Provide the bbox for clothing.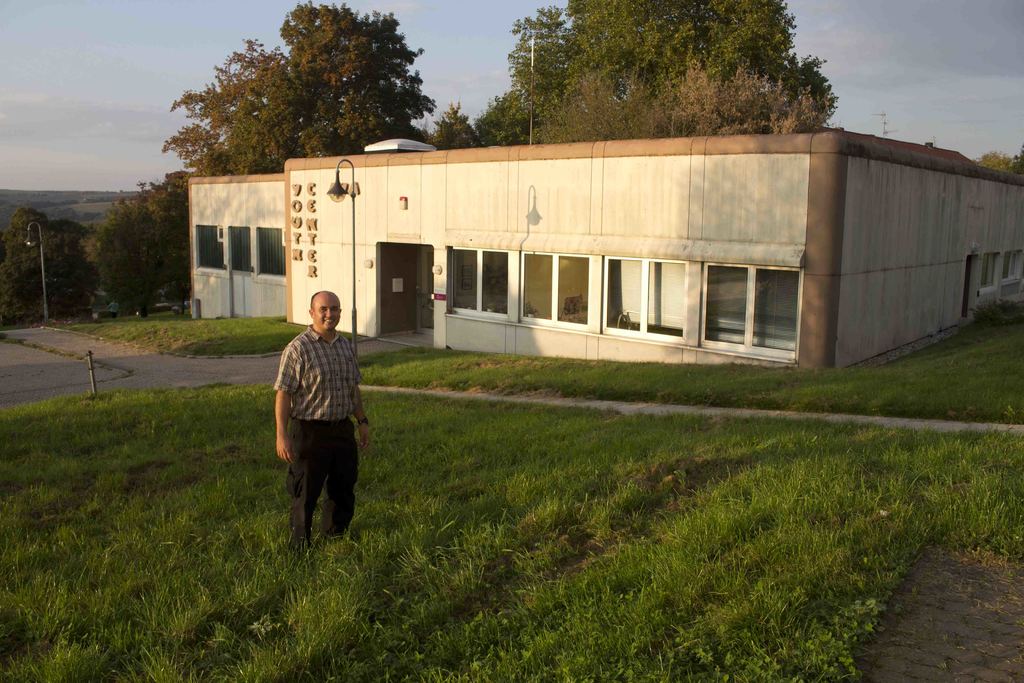
box(271, 324, 362, 562).
